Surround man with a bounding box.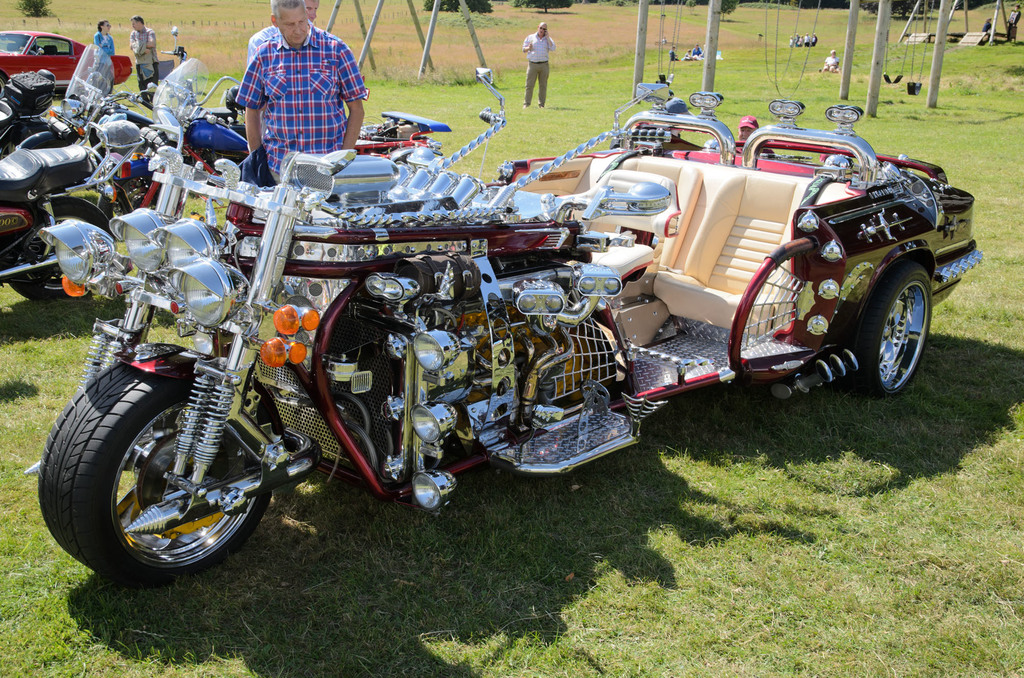
locate(131, 17, 157, 107).
